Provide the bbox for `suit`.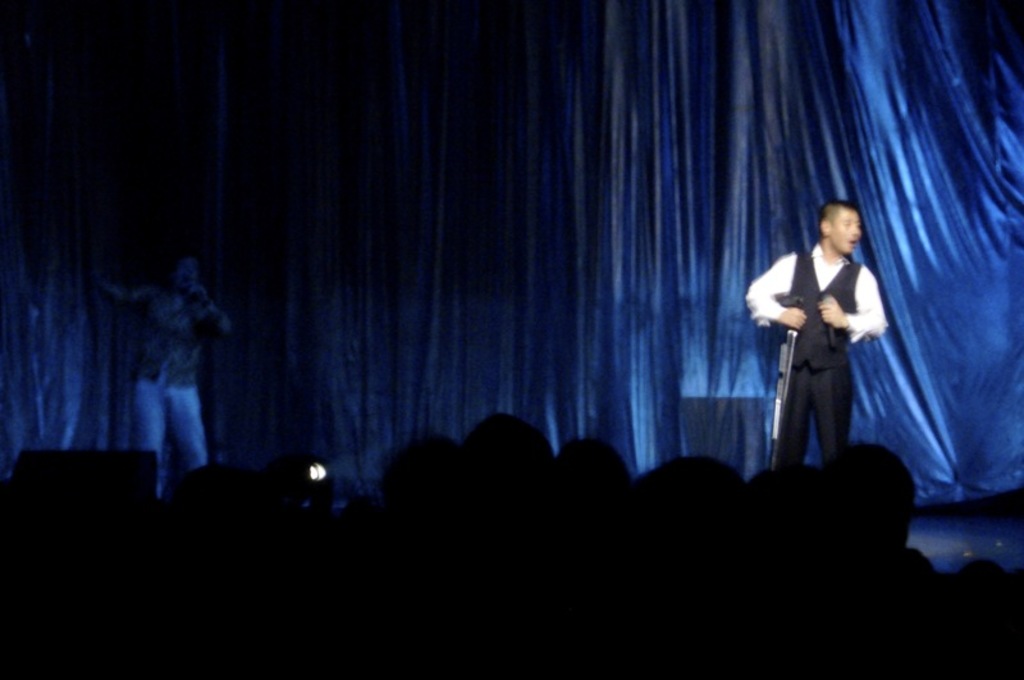
box(782, 248, 864, 370).
